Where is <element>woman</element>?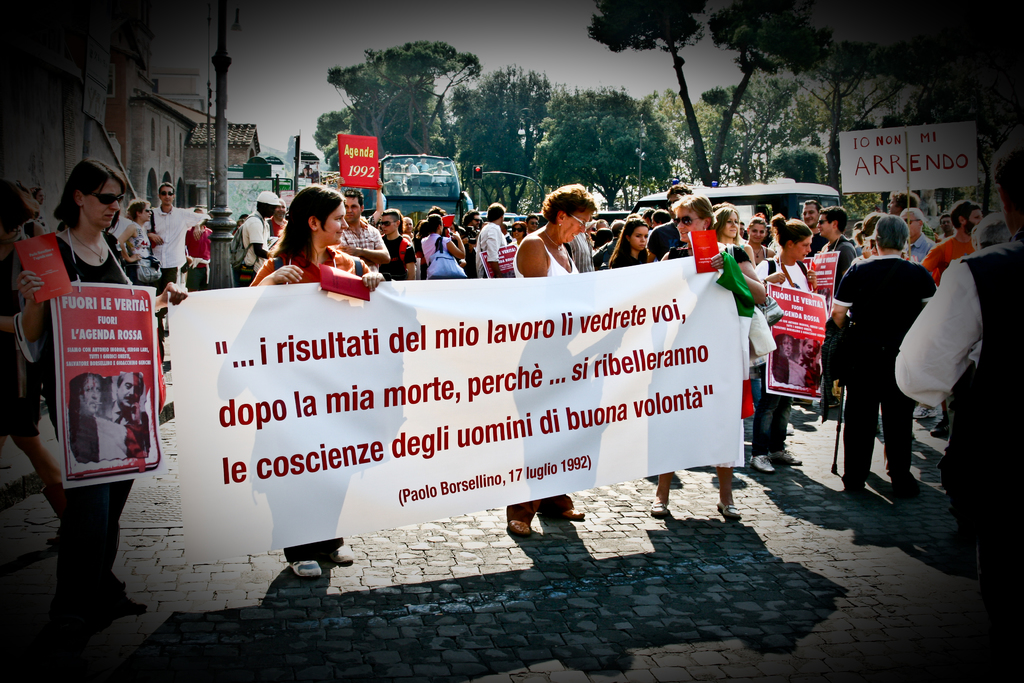
select_region(751, 207, 819, 475).
